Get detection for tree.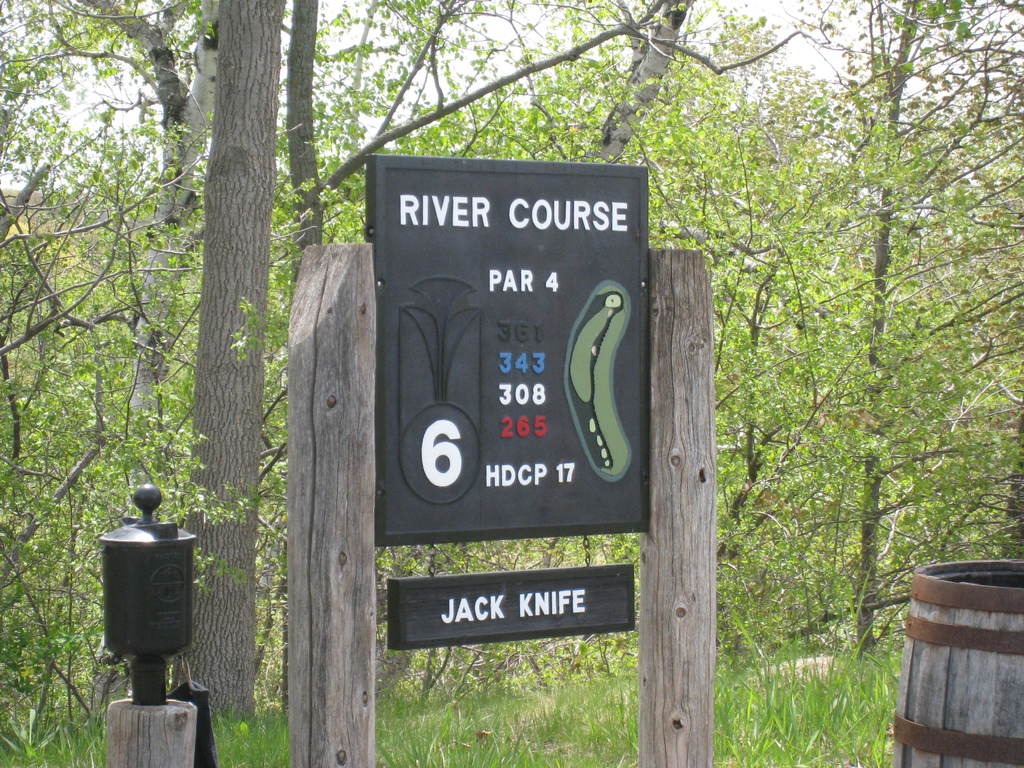
Detection: (192, 0, 291, 728).
